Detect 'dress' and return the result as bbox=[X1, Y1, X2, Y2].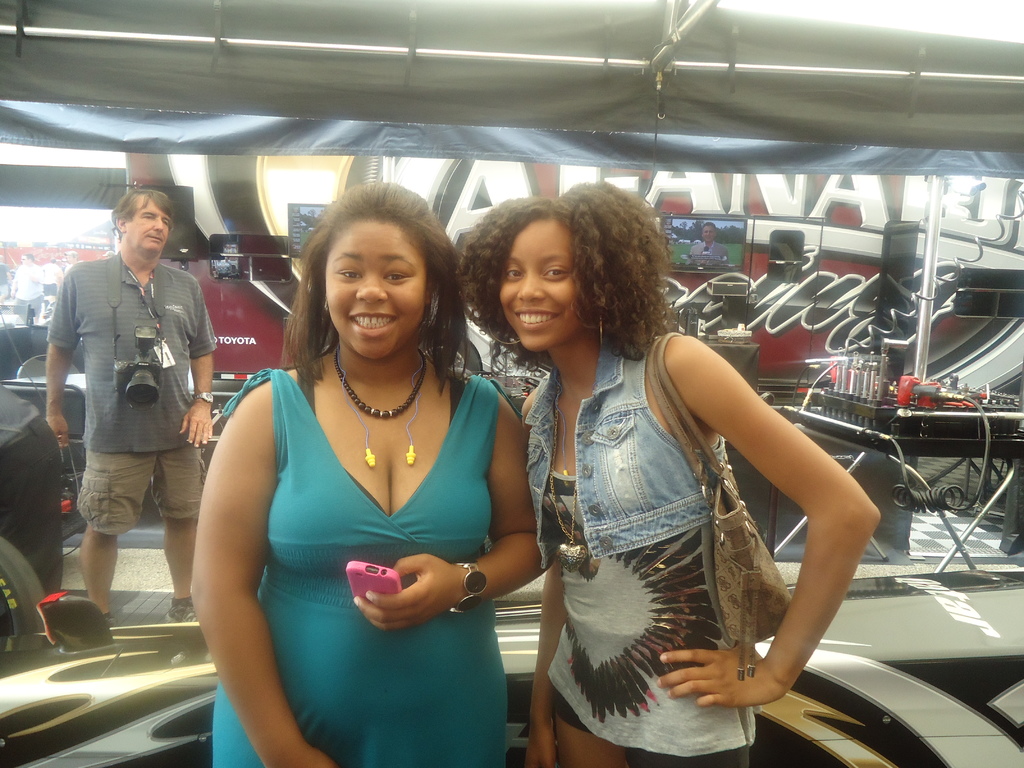
bbox=[210, 367, 521, 767].
